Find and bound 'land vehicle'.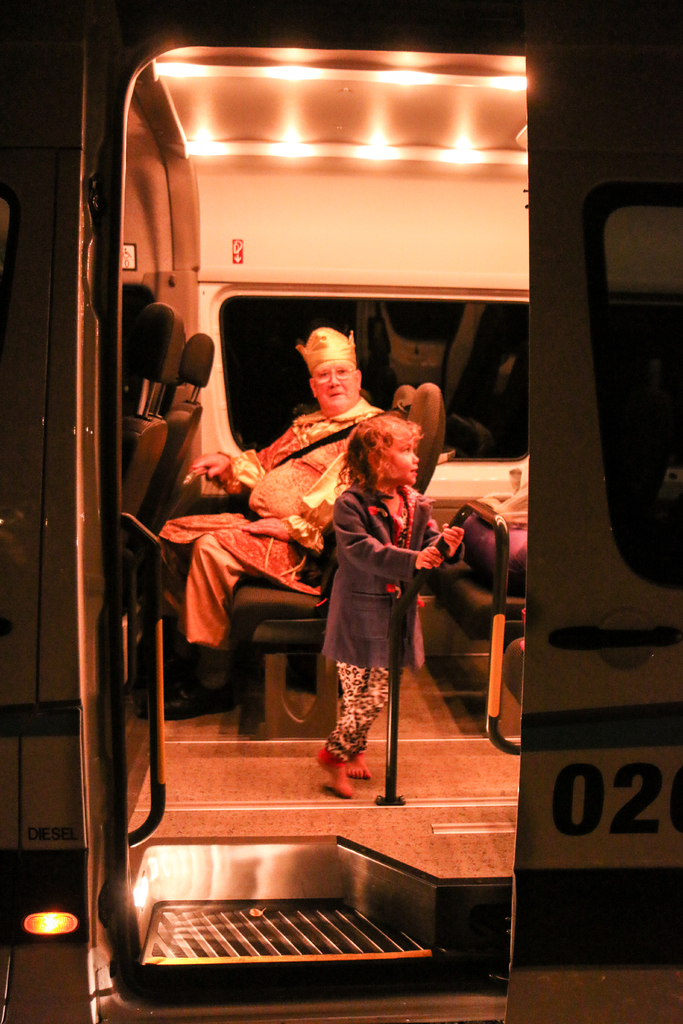
Bound: <bbox>0, 0, 682, 1023</bbox>.
